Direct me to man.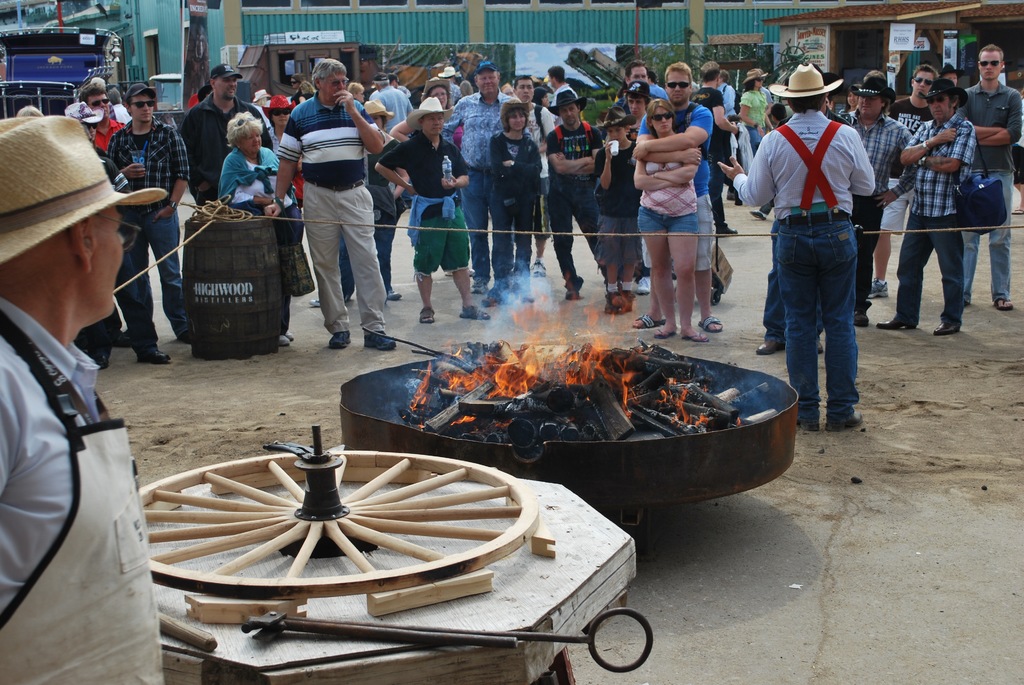
Direction: box(834, 75, 929, 326).
